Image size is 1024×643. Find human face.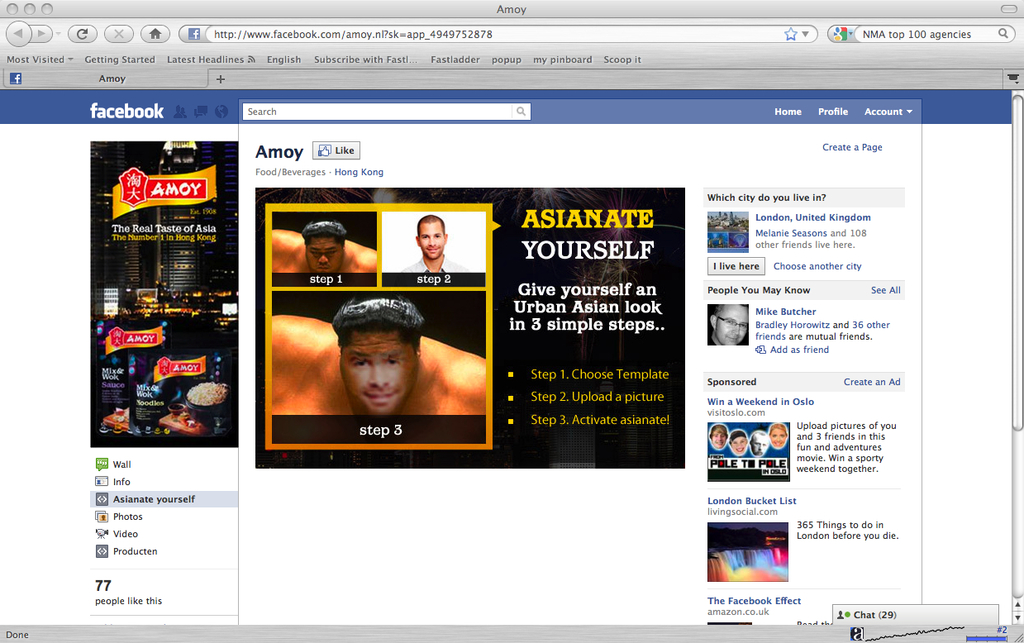
421:218:440:257.
